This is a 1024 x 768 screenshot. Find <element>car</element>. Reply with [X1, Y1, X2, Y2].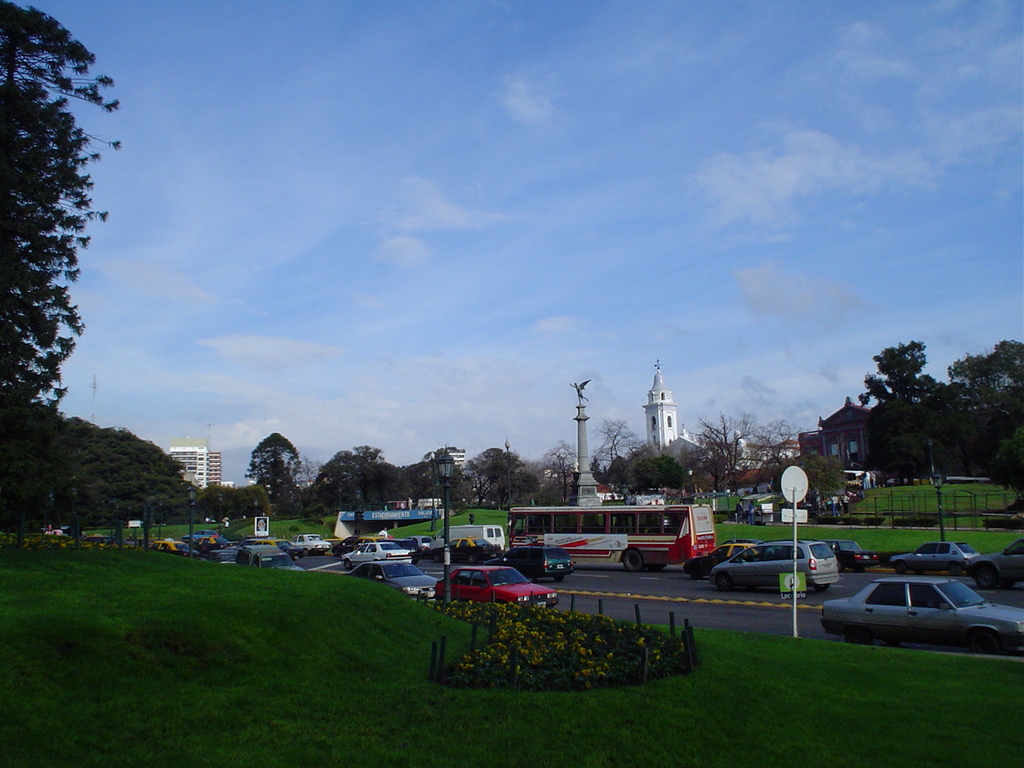
[339, 542, 415, 570].
